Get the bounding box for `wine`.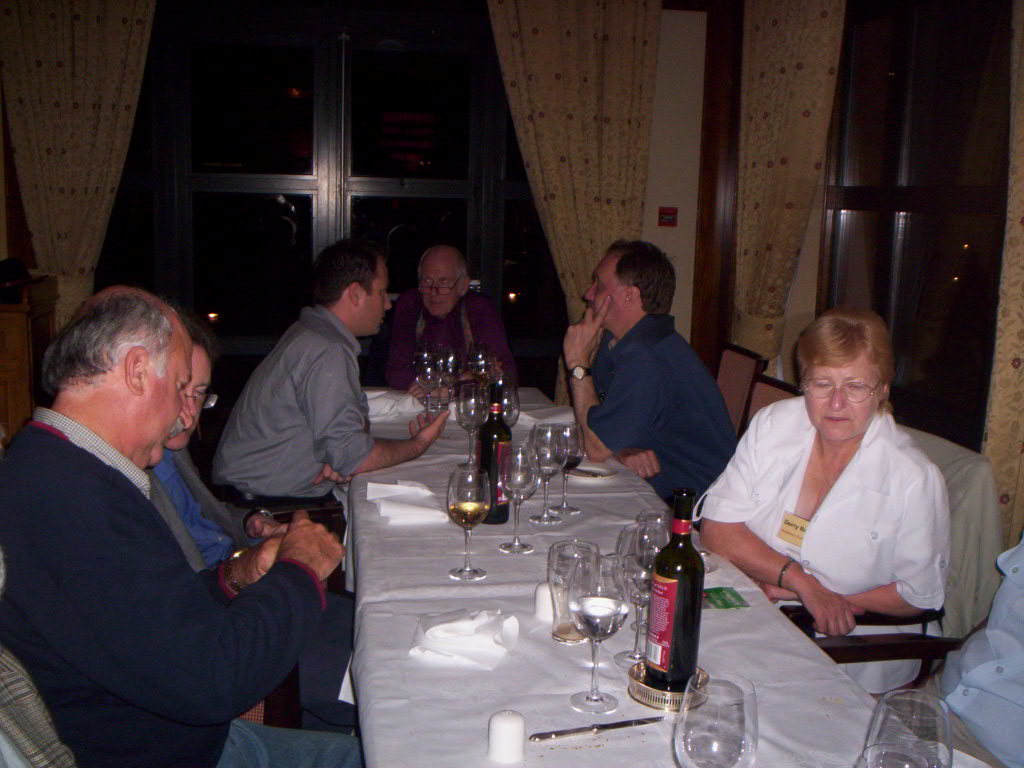
bbox=[648, 528, 715, 687].
